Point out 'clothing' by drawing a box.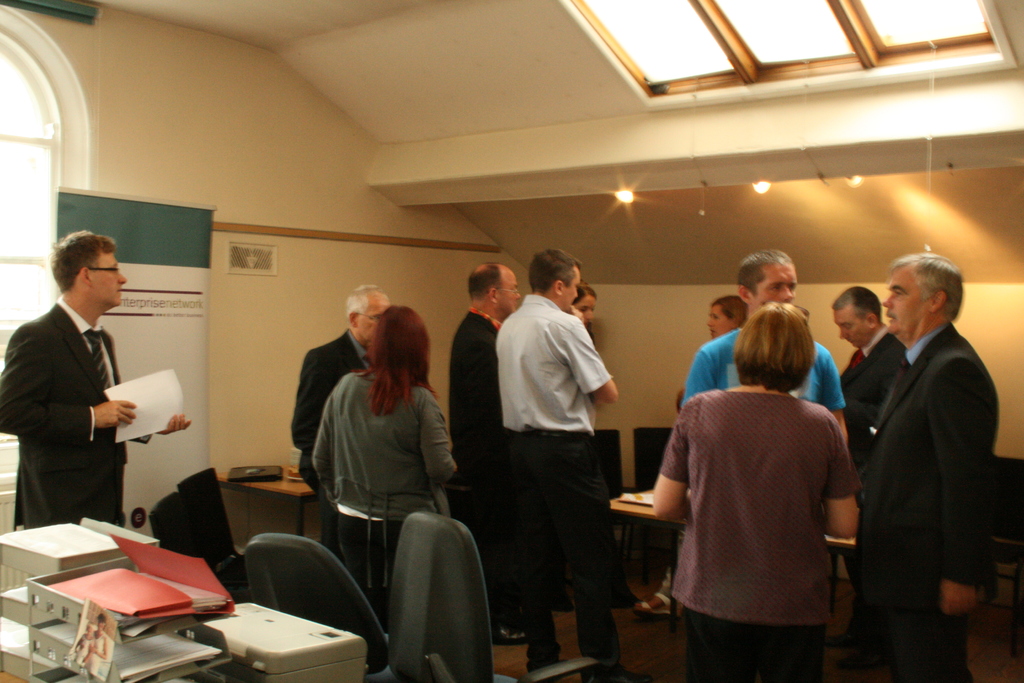
496, 290, 616, 679.
